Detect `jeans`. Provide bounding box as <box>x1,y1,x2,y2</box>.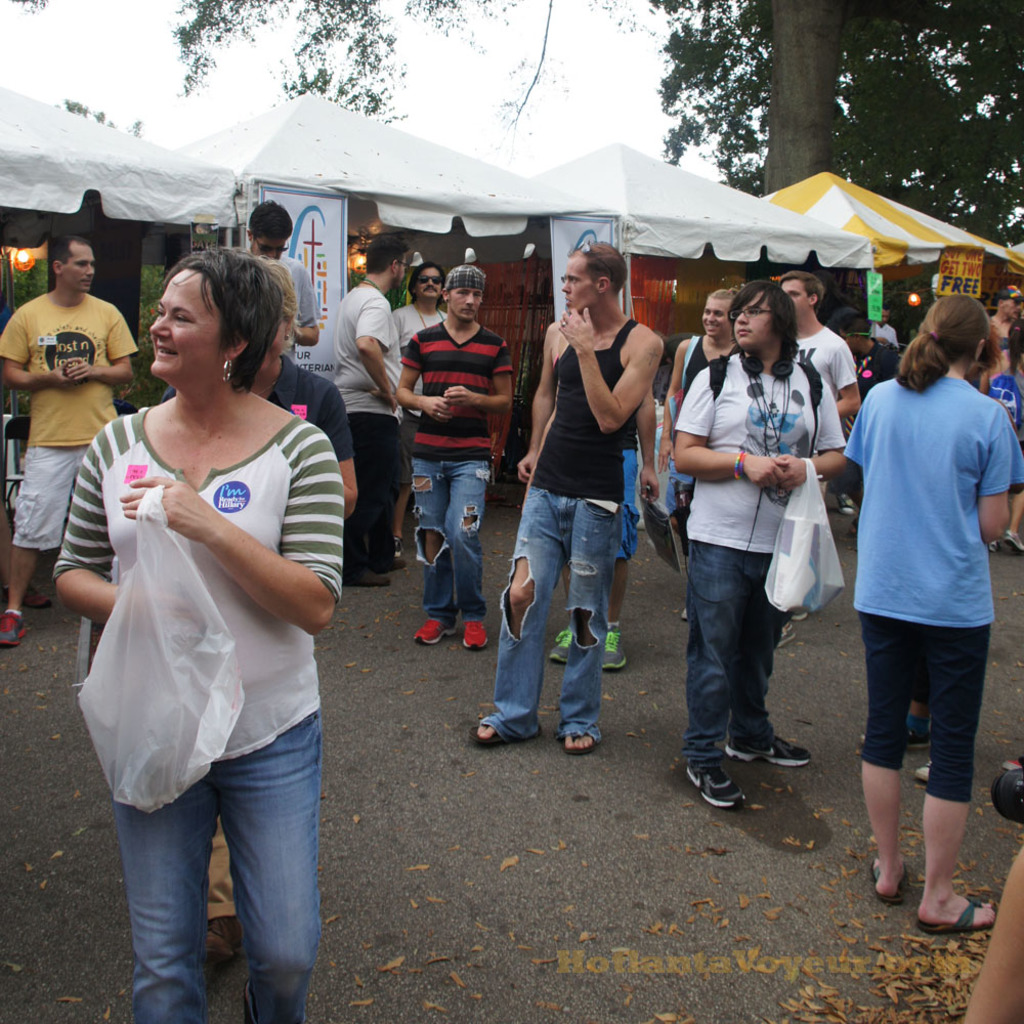
<box>119,715,327,1023</box>.
